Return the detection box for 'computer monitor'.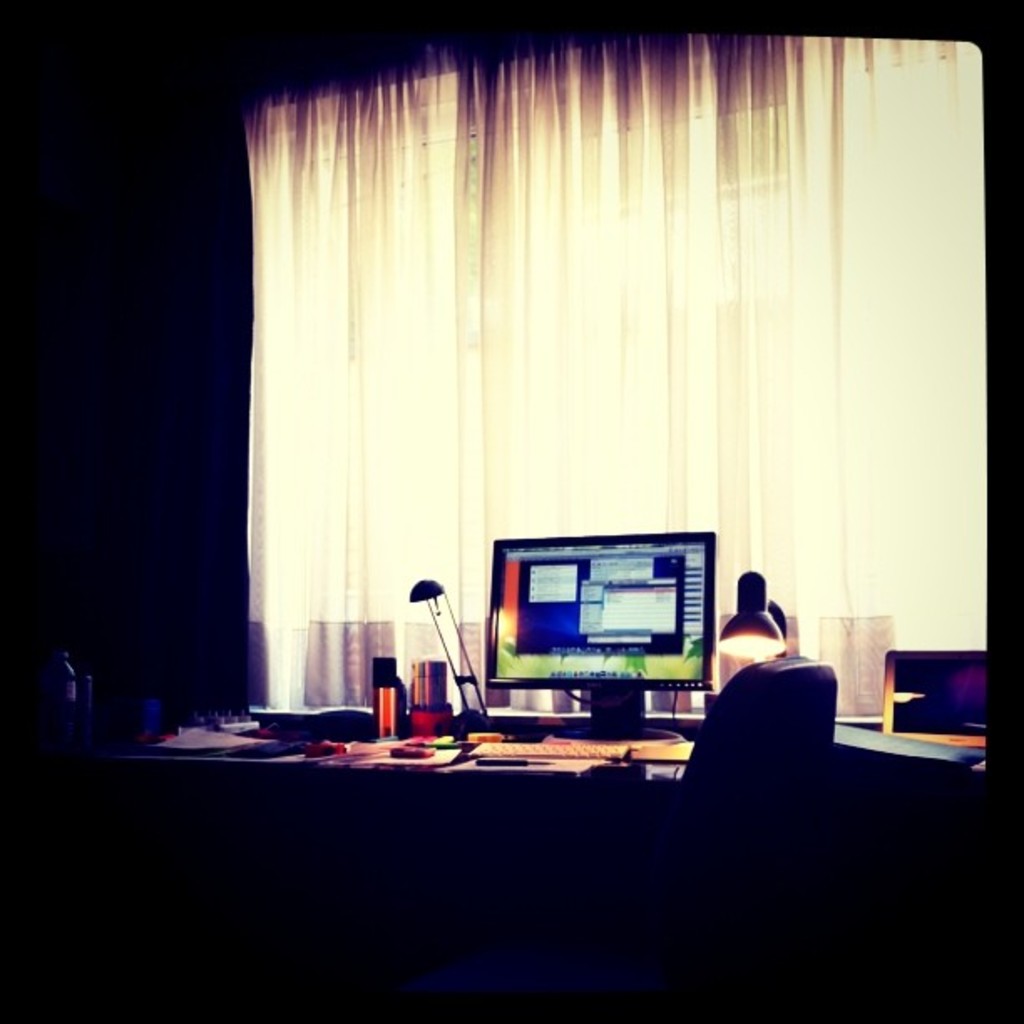
{"x1": 472, "y1": 534, "x2": 723, "y2": 741}.
